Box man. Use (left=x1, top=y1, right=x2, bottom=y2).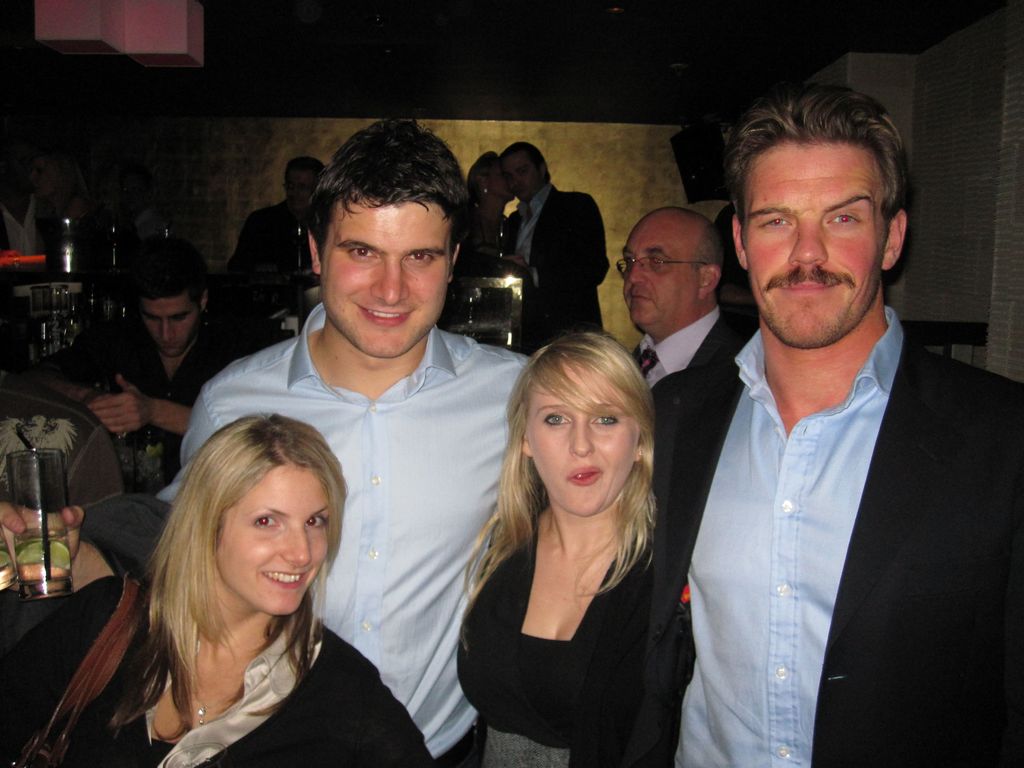
(left=4, top=233, right=290, bottom=476).
